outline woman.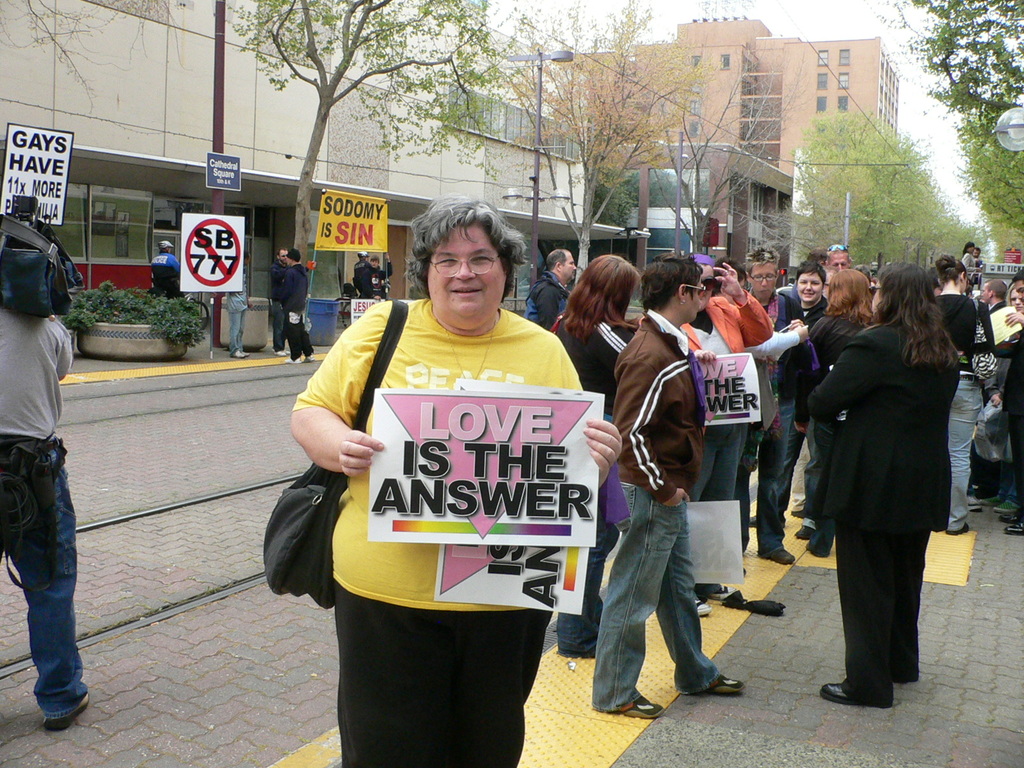
Outline: <bbox>289, 193, 623, 767</bbox>.
